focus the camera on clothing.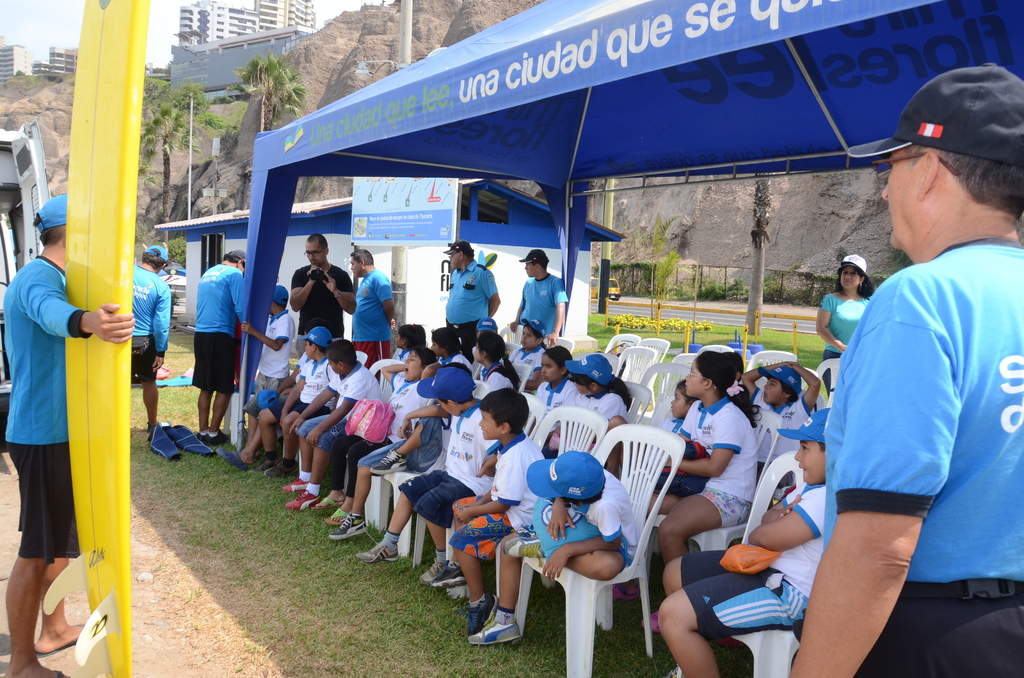
Focus region: [left=292, top=357, right=386, bottom=437].
